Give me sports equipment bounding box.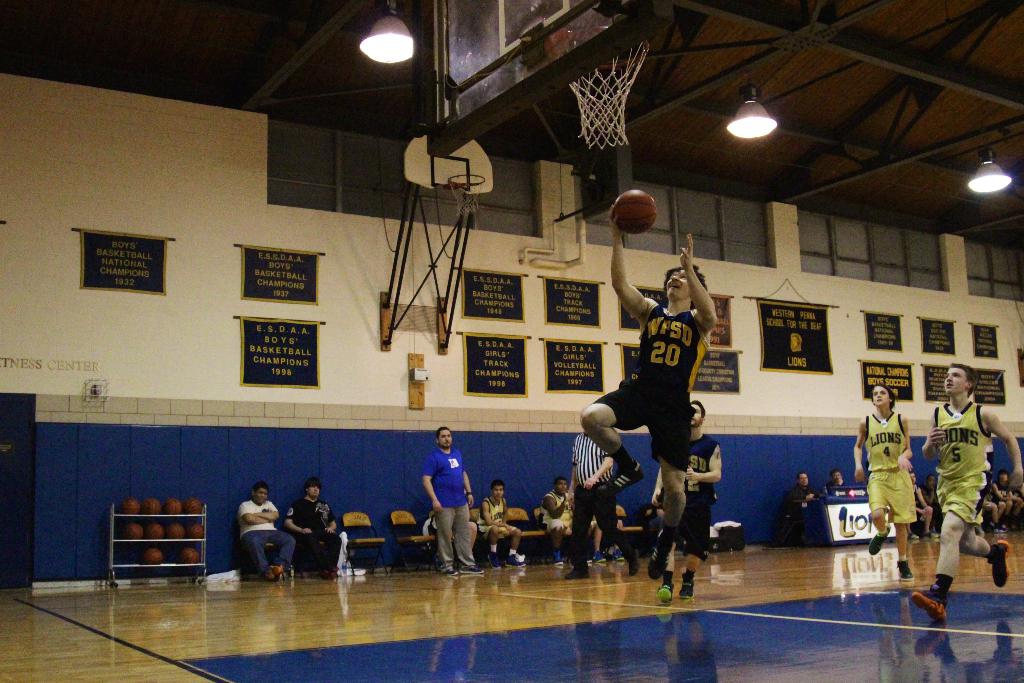
bbox=[146, 522, 163, 540].
